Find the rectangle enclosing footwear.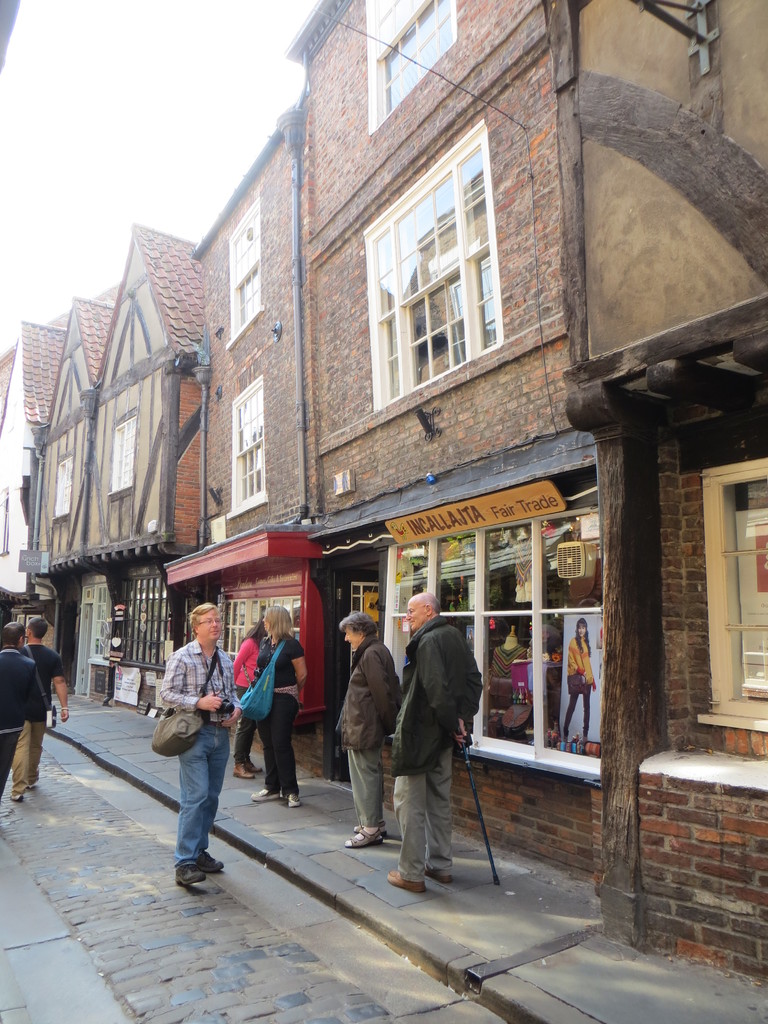
(7,791,23,805).
